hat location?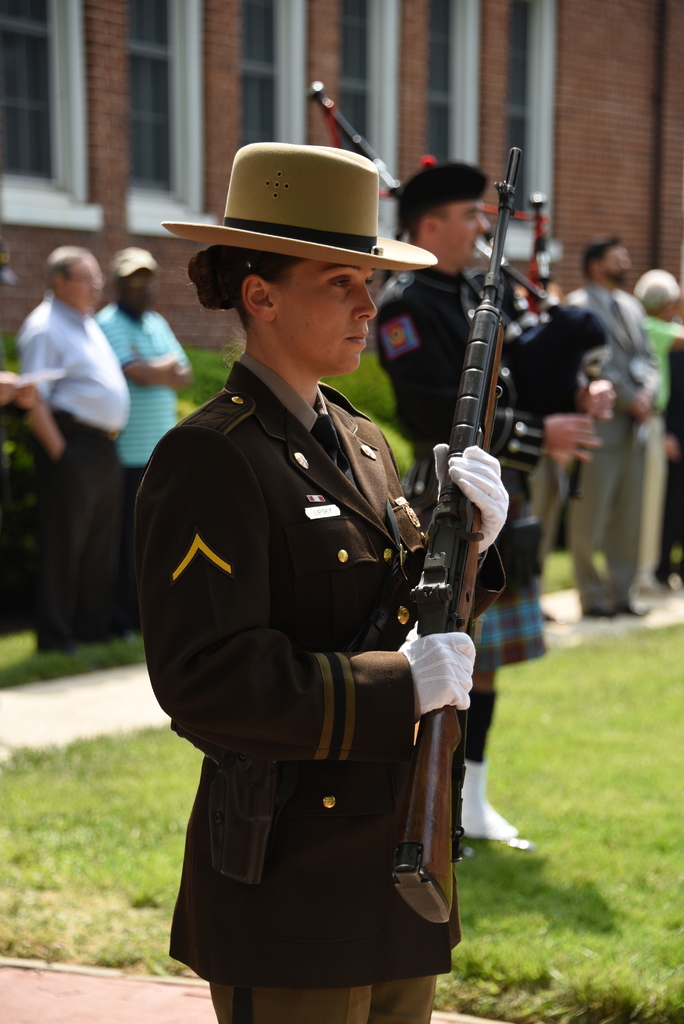
(163,134,440,279)
